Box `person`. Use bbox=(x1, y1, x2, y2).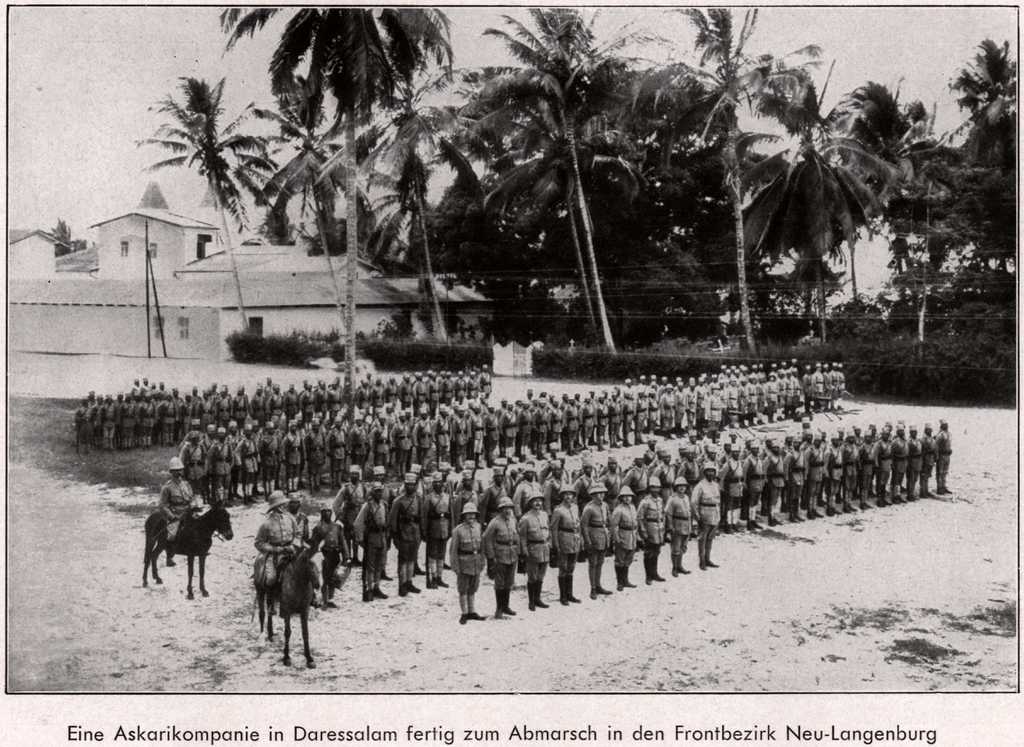
bbox=(158, 391, 179, 445).
